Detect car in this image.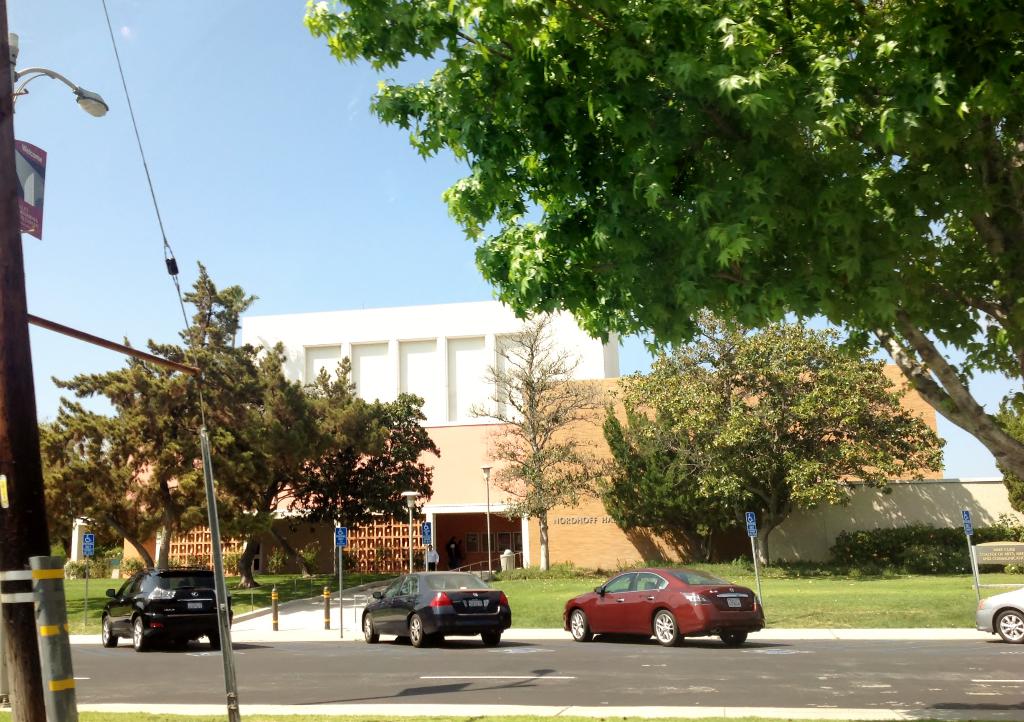
Detection: [left=556, top=571, right=770, bottom=652].
